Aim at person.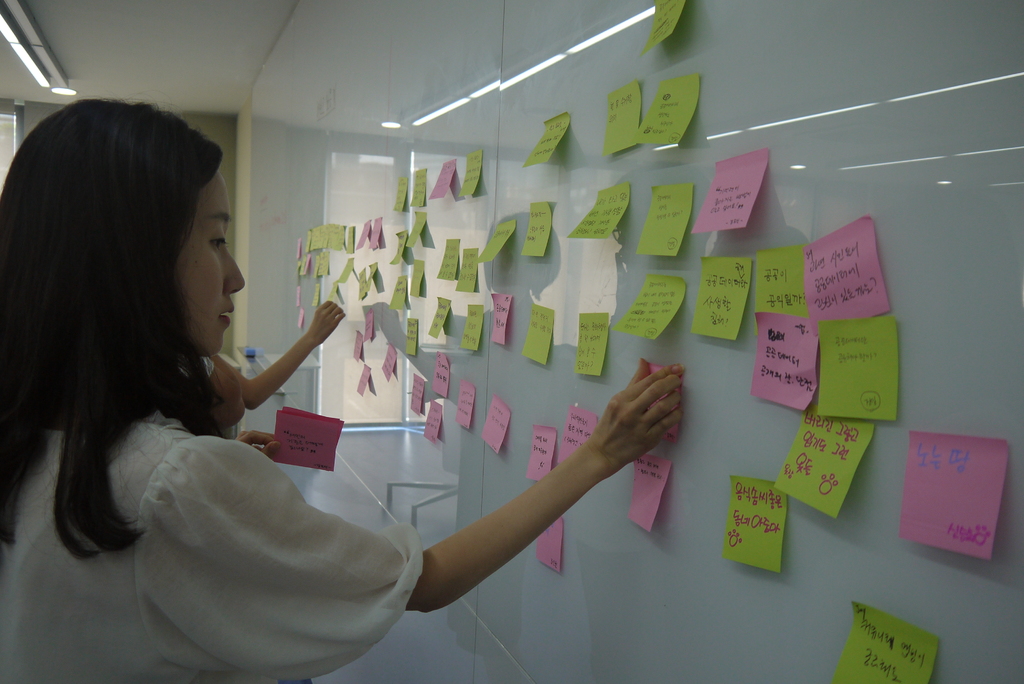
Aimed at BBox(19, 119, 348, 623).
